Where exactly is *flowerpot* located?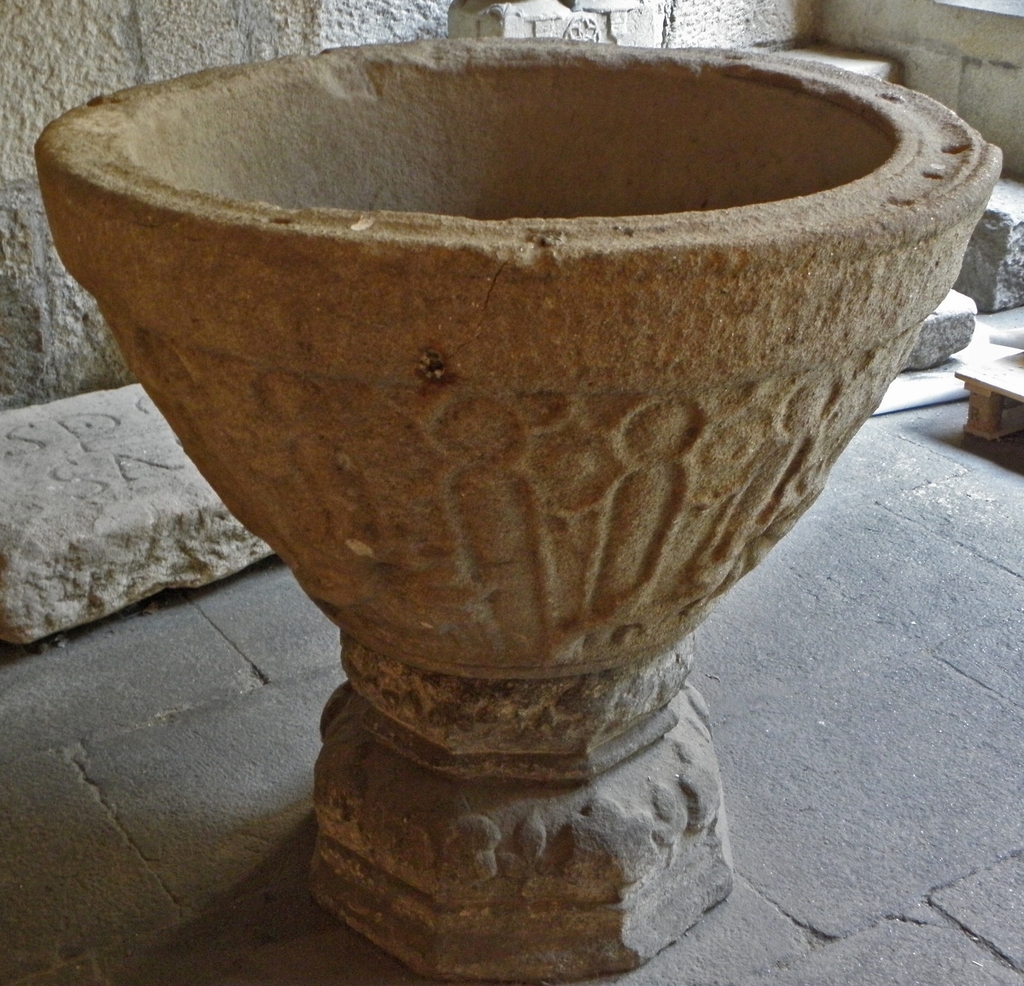
Its bounding box is bbox(31, 76, 931, 618).
